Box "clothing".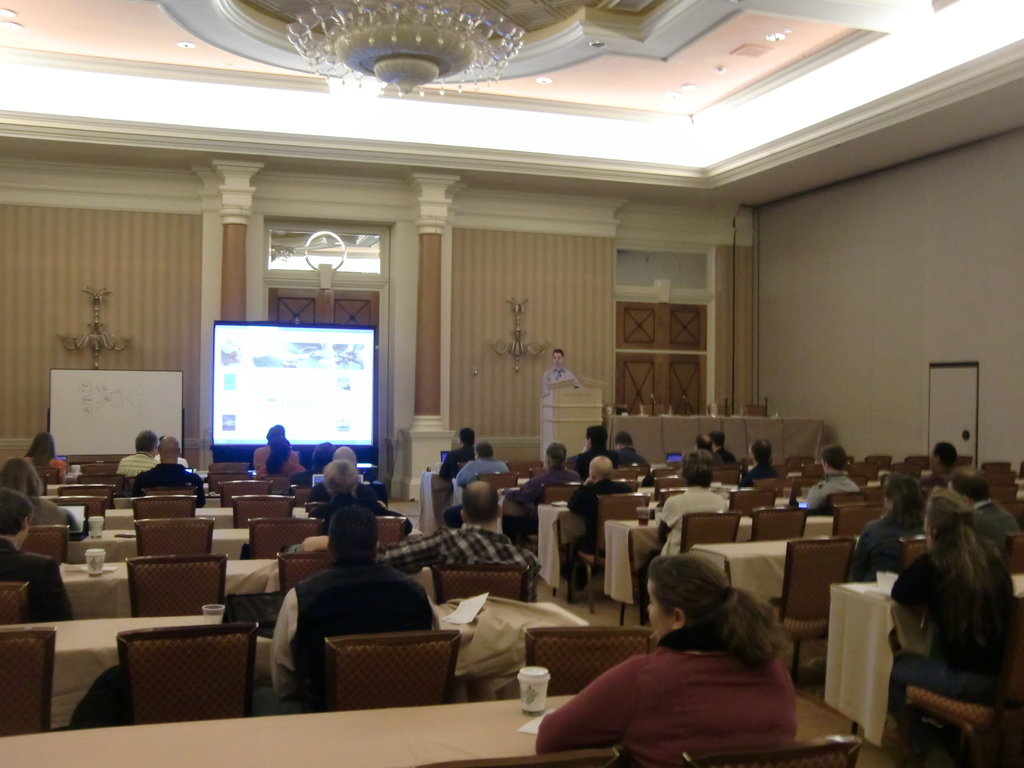
bbox=[133, 460, 210, 504].
